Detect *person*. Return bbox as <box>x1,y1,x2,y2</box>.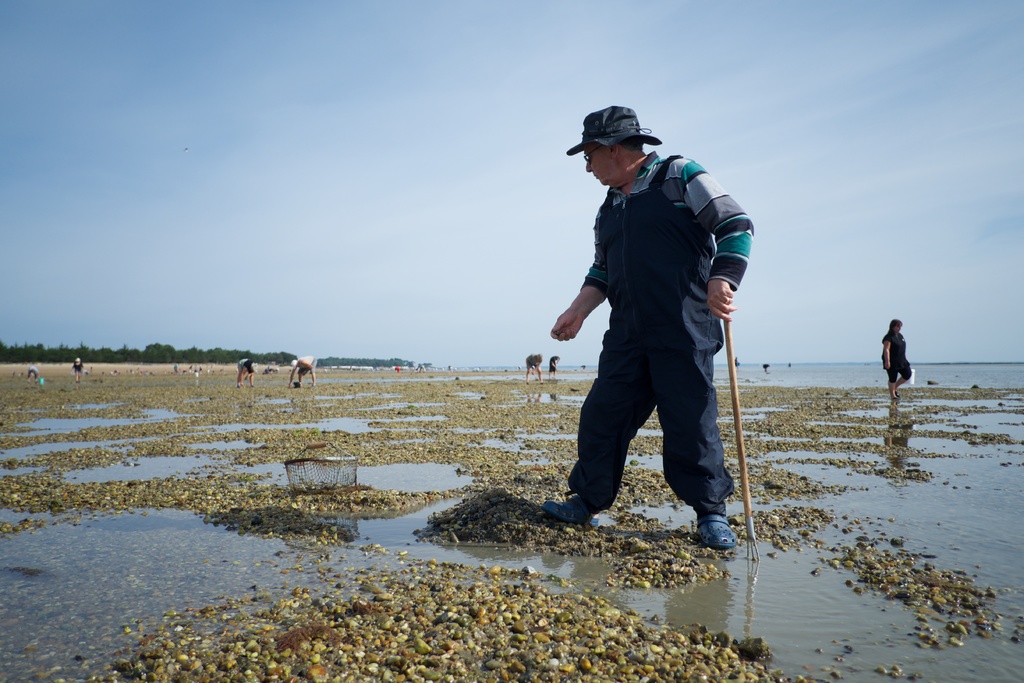
<box>547,349,561,377</box>.
